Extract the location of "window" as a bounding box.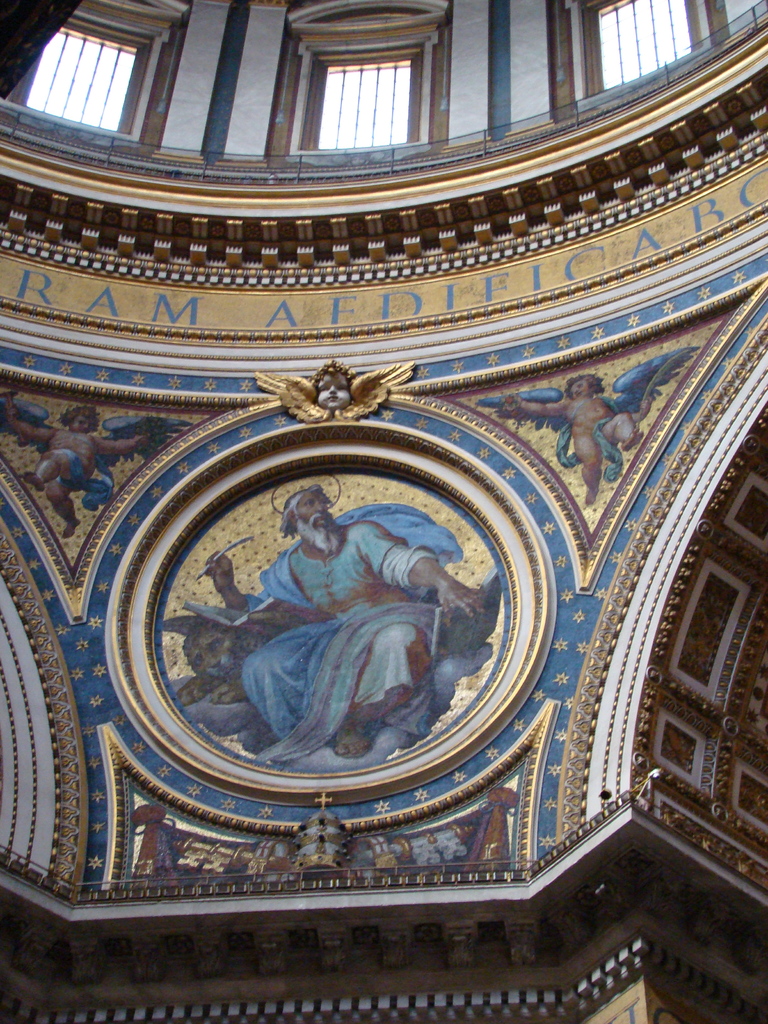
(594,0,692,90).
